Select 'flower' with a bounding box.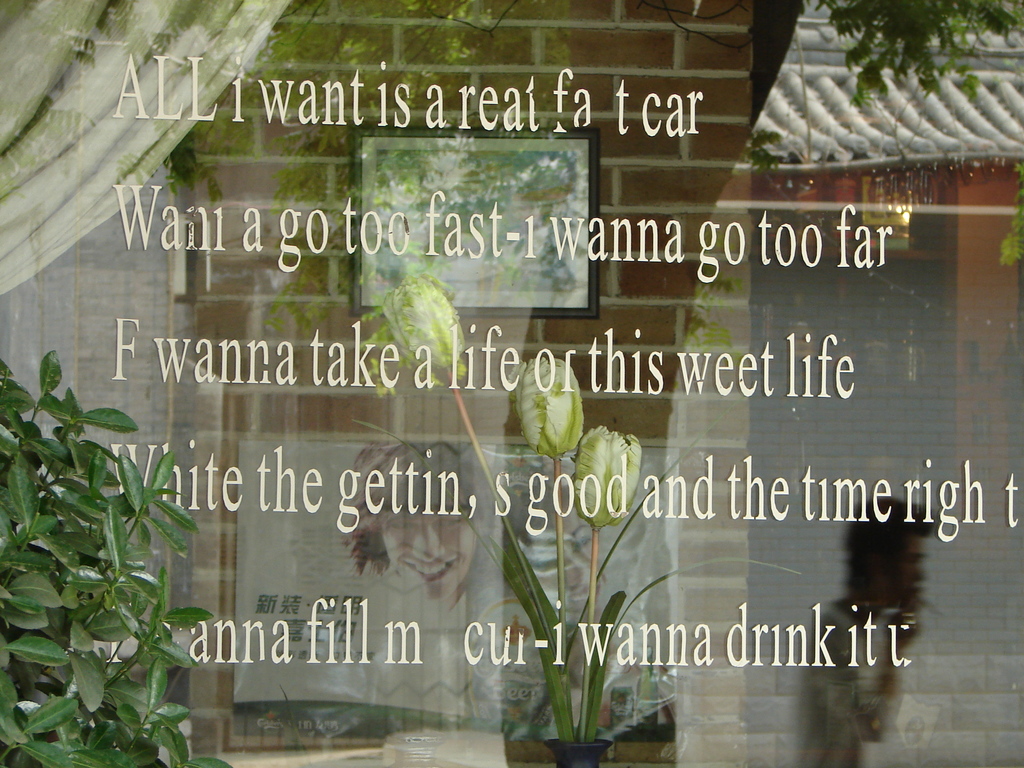
{"left": 570, "top": 424, "right": 644, "bottom": 525}.
